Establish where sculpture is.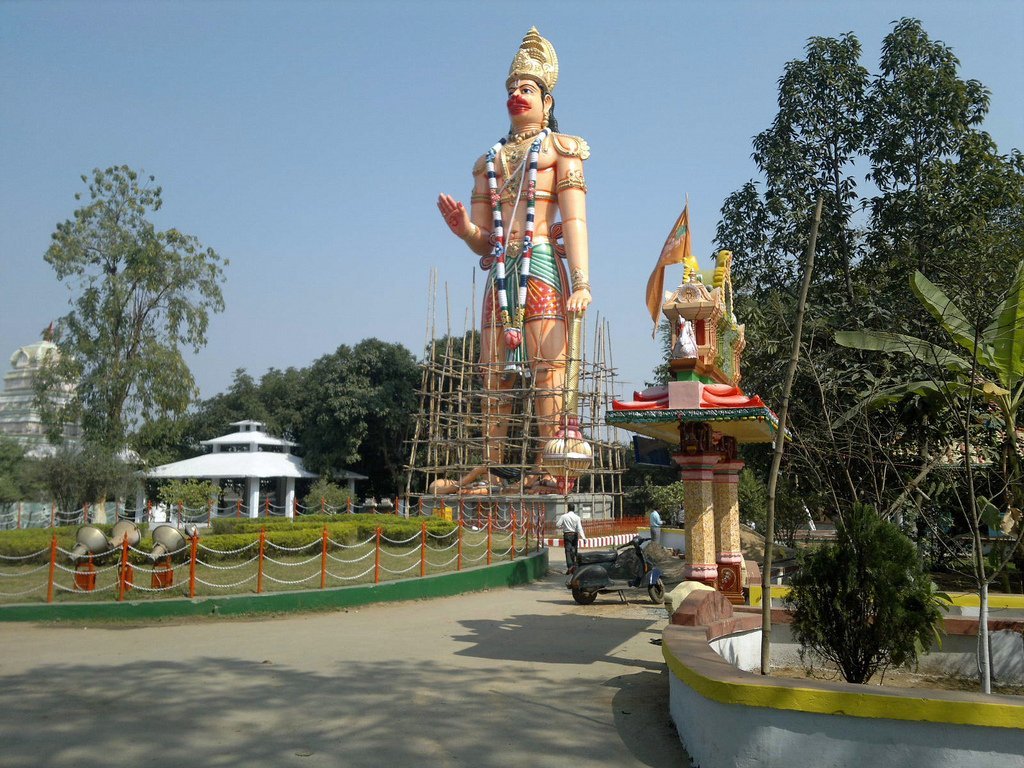
Established at <bbox>670, 310, 697, 356</bbox>.
